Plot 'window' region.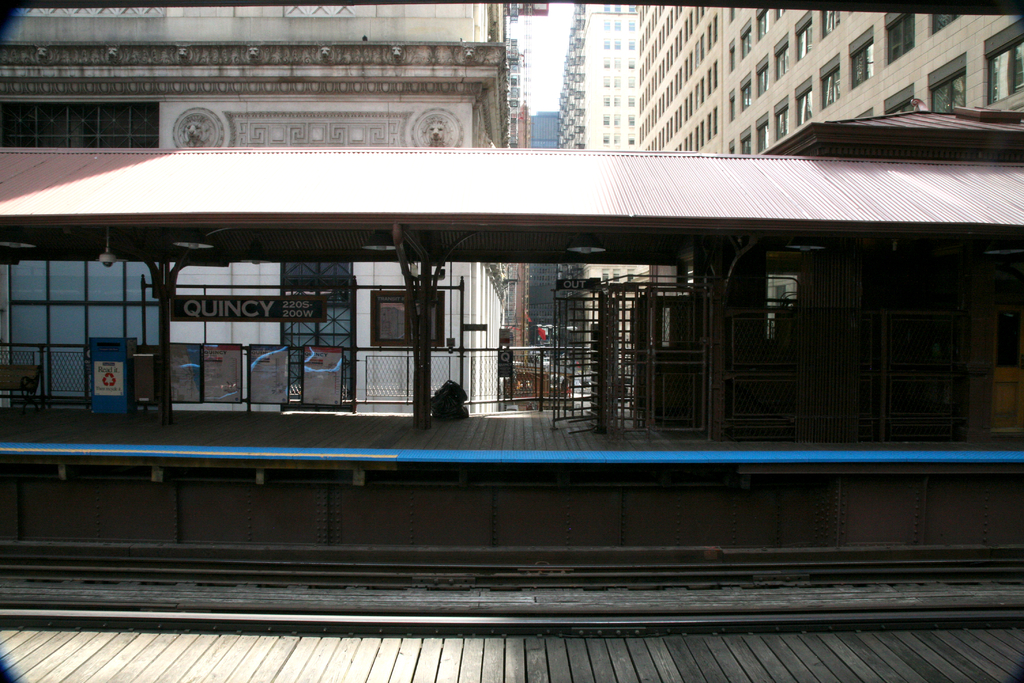
Plotted at bbox(622, 111, 634, 126).
